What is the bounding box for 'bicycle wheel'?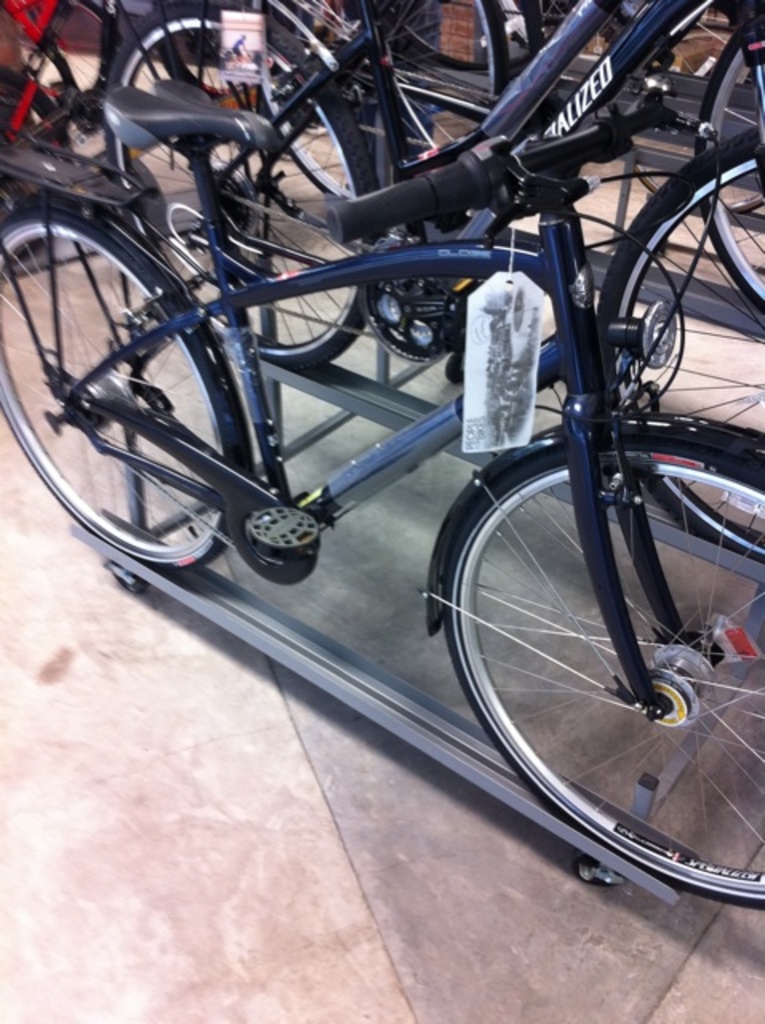
box=[0, 202, 227, 565].
